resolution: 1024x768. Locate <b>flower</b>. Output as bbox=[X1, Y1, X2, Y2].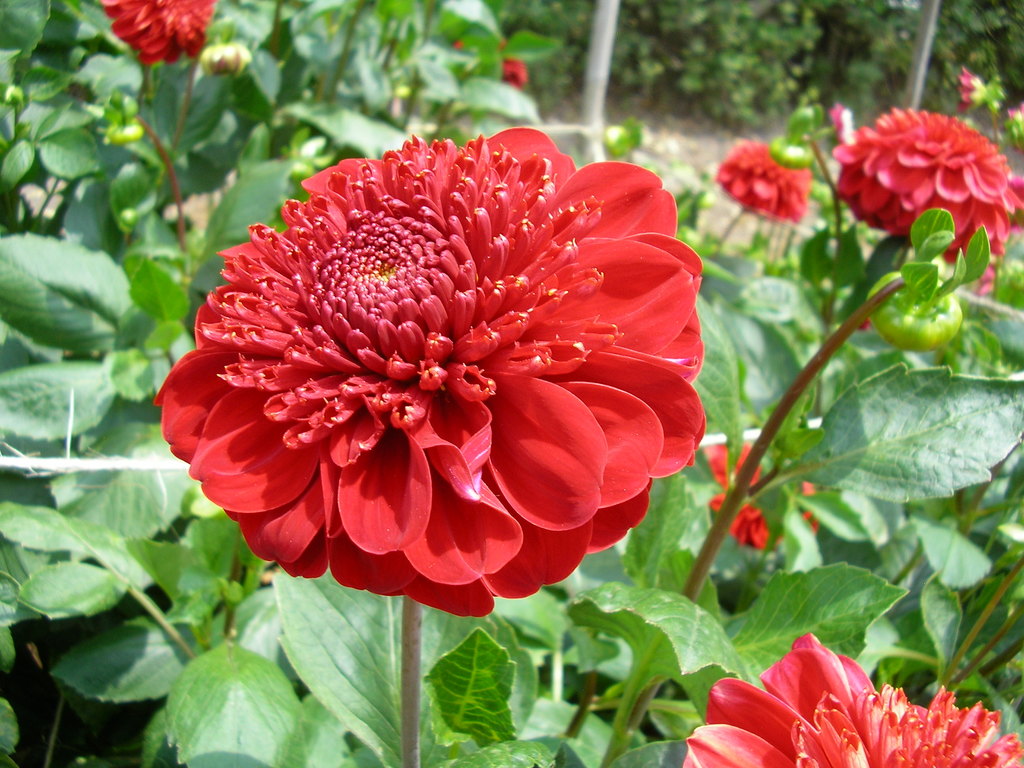
bbox=[700, 437, 781, 552].
